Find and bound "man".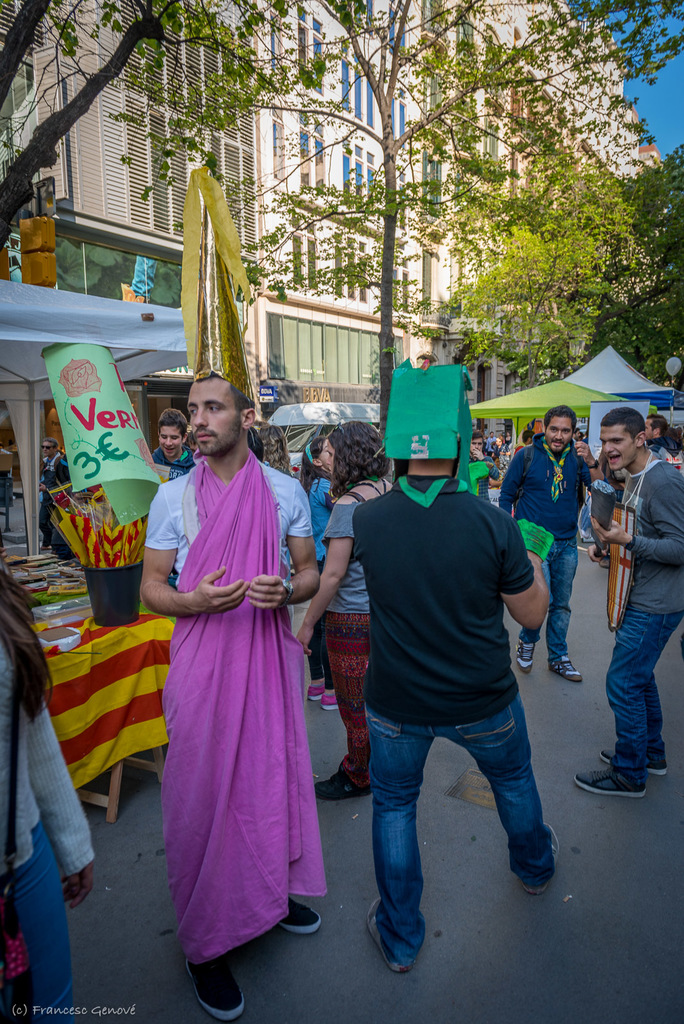
Bound: left=34, top=438, right=74, bottom=548.
